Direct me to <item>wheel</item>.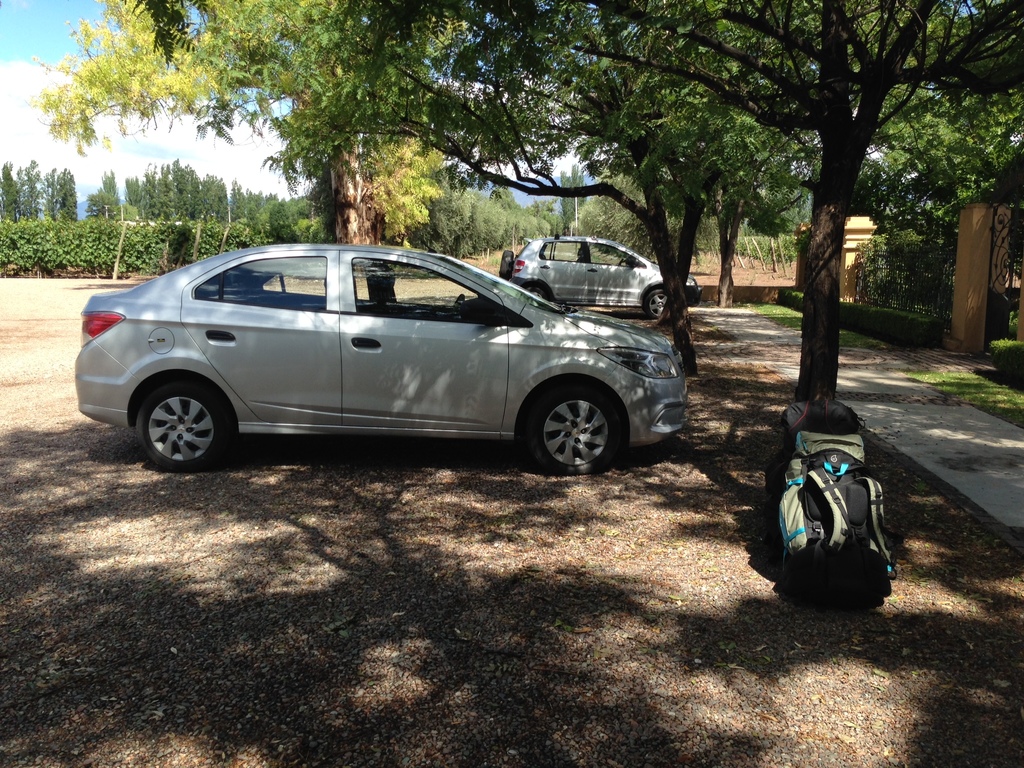
Direction: pyautogui.locateOnScreen(641, 282, 666, 321).
